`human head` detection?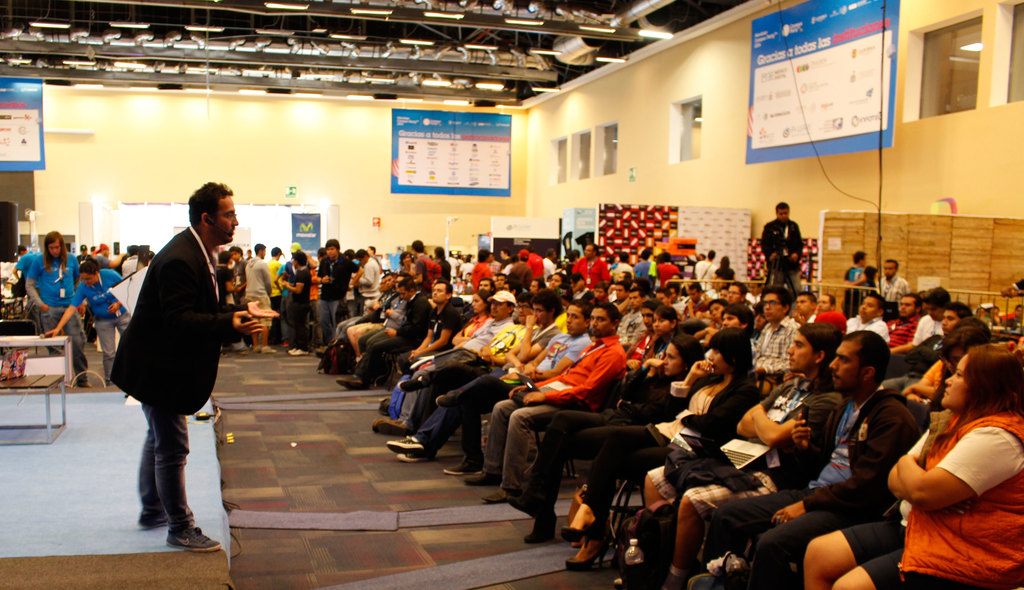
<box>476,246,492,266</box>
